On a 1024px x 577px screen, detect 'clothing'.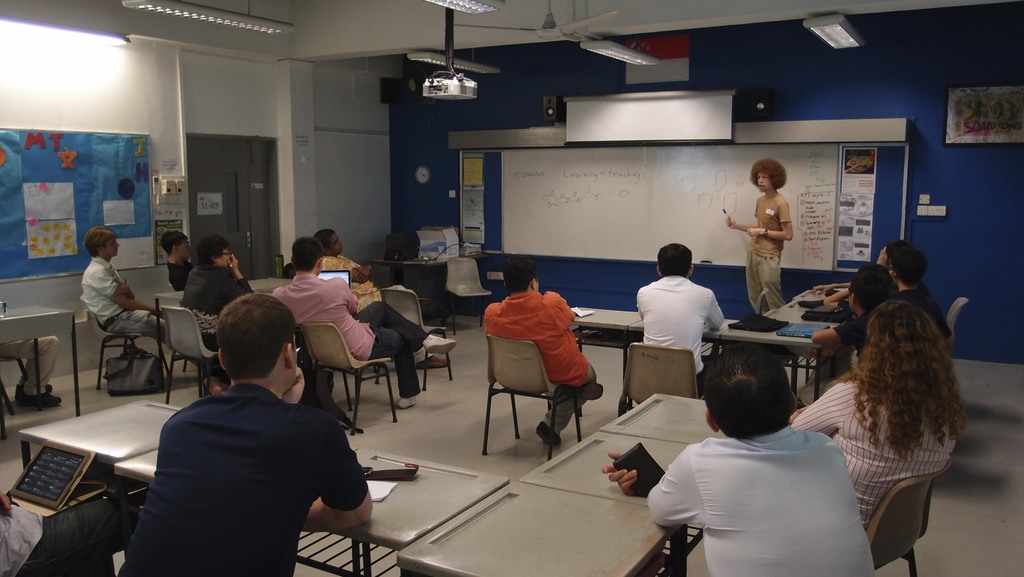
789,369,953,530.
